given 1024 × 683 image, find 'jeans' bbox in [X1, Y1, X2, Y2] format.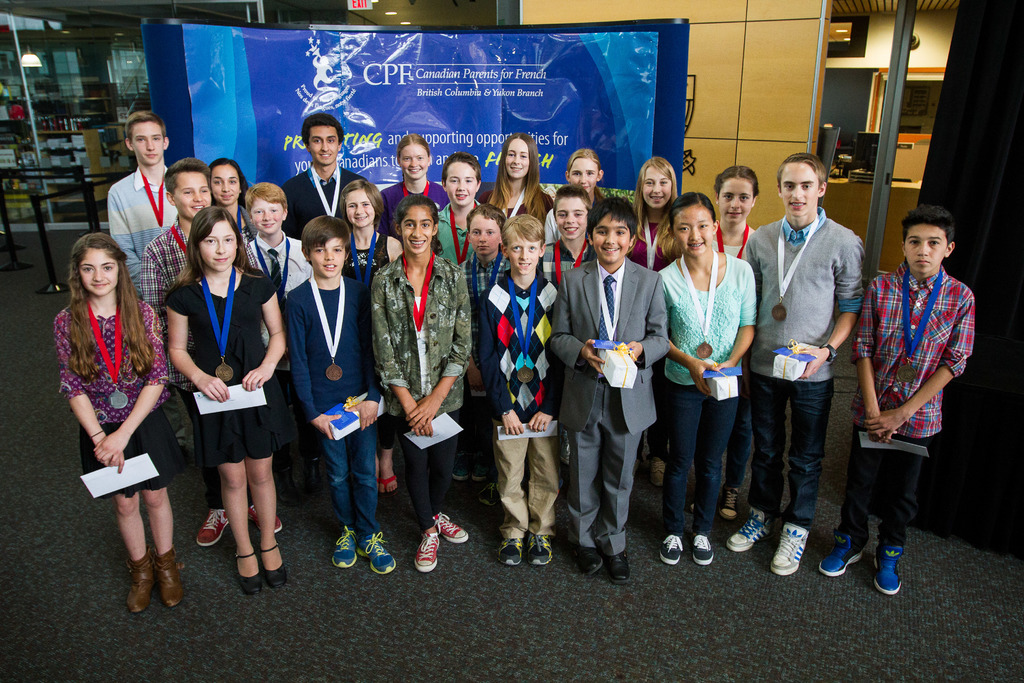
[317, 420, 380, 538].
